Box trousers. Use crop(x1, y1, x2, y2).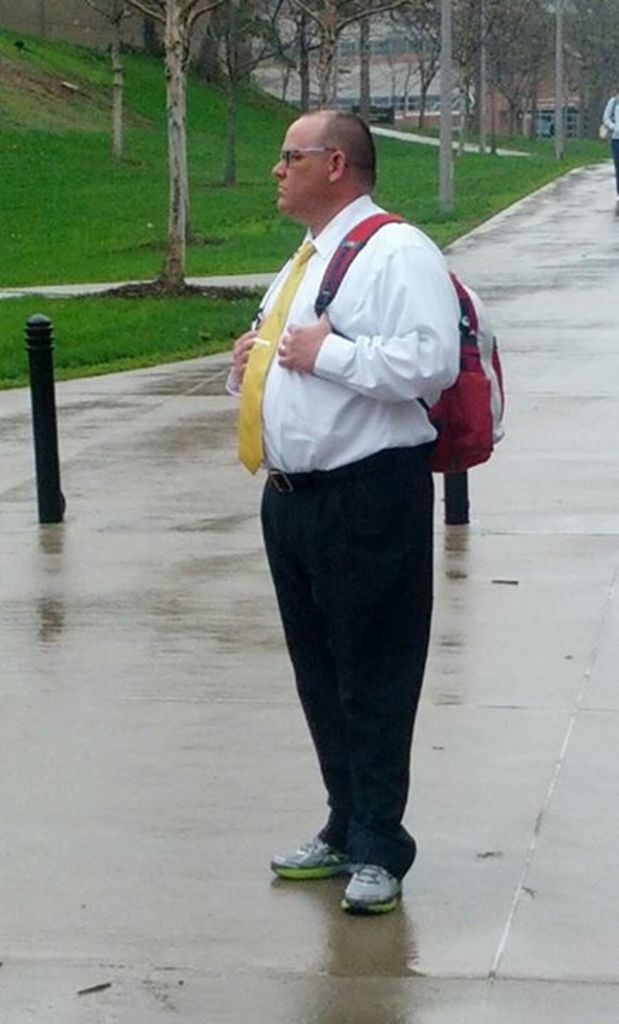
crop(263, 447, 431, 818).
